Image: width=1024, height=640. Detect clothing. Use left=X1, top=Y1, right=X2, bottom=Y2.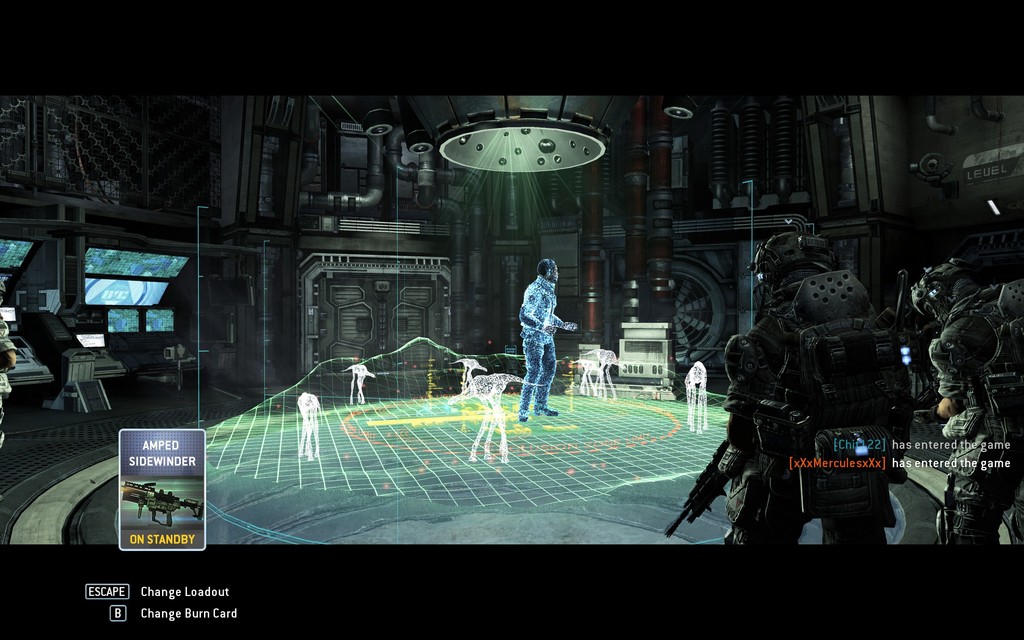
left=909, top=246, right=1023, bottom=580.
